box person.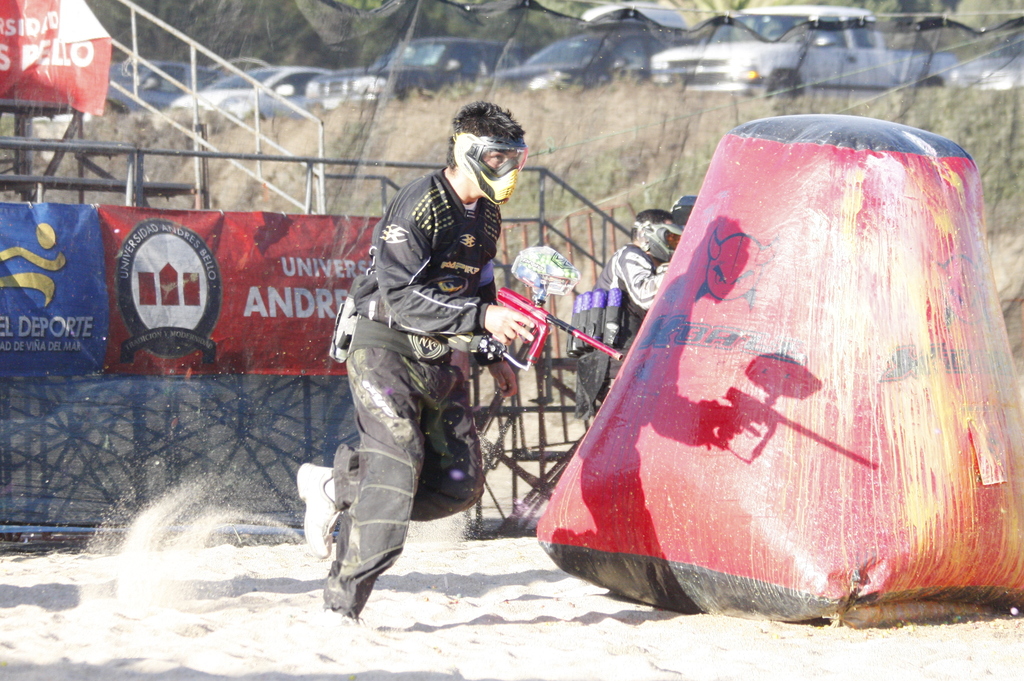
562,198,673,446.
